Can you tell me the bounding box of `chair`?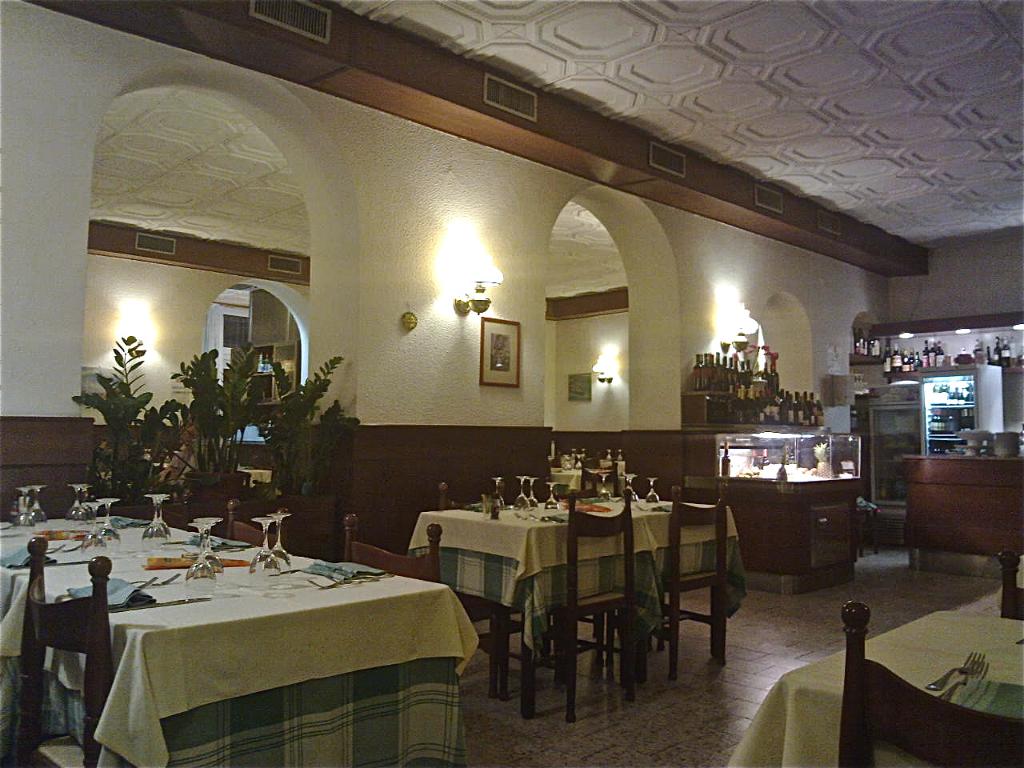
select_region(1000, 558, 1023, 614).
